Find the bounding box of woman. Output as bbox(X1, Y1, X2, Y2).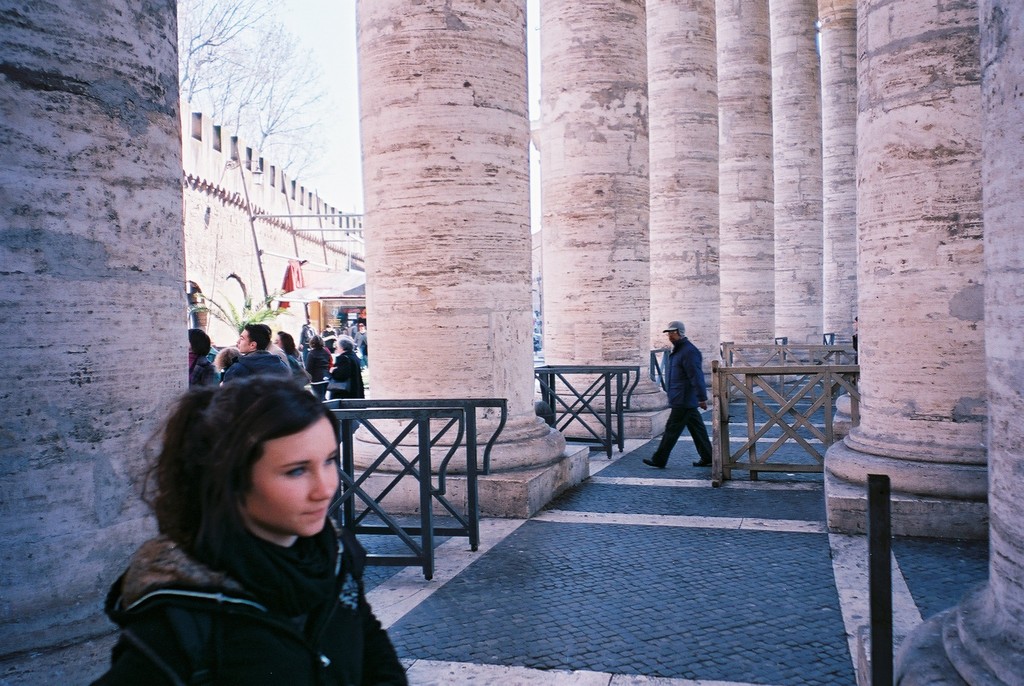
bbox(271, 328, 309, 393).
